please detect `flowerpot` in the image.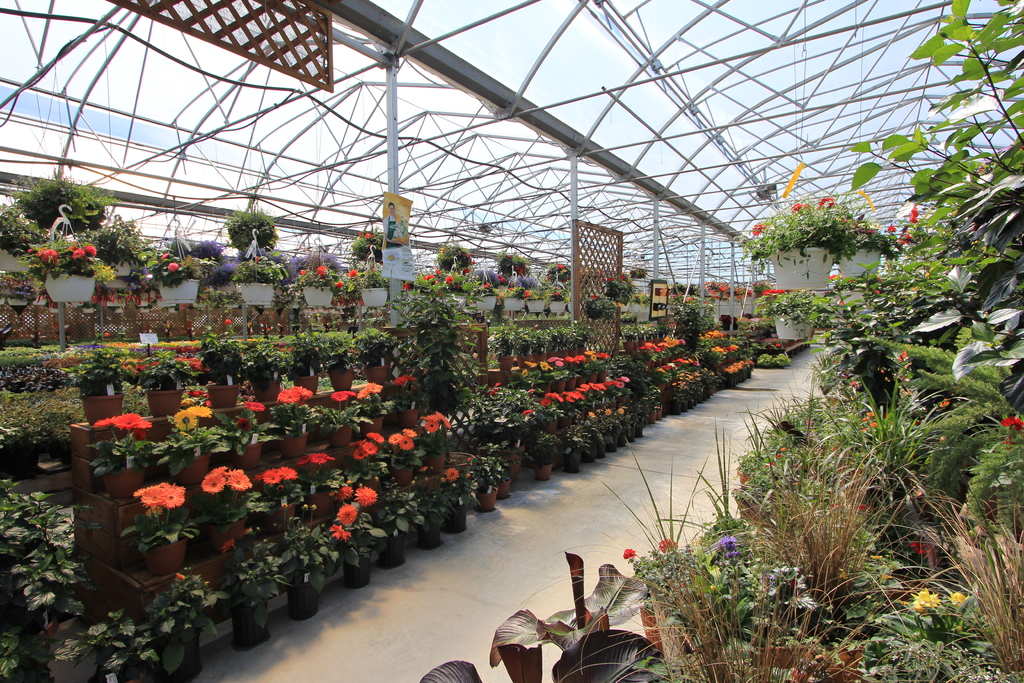
rect(144, 391, 186, 417).
